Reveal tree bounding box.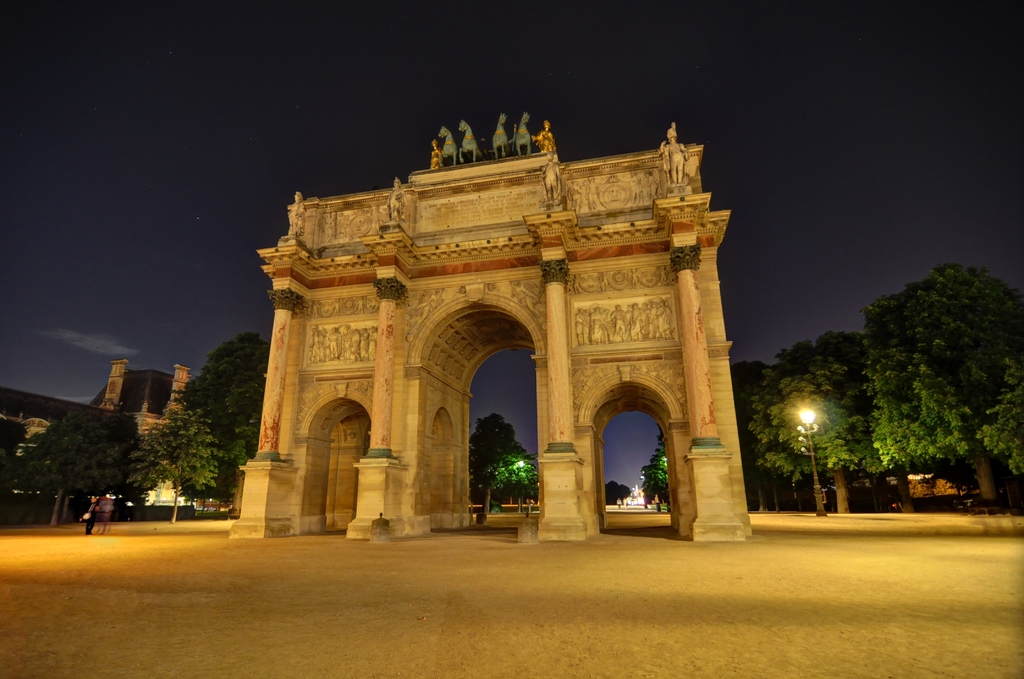
Revealed: detection(634, 426, 668, 511).
